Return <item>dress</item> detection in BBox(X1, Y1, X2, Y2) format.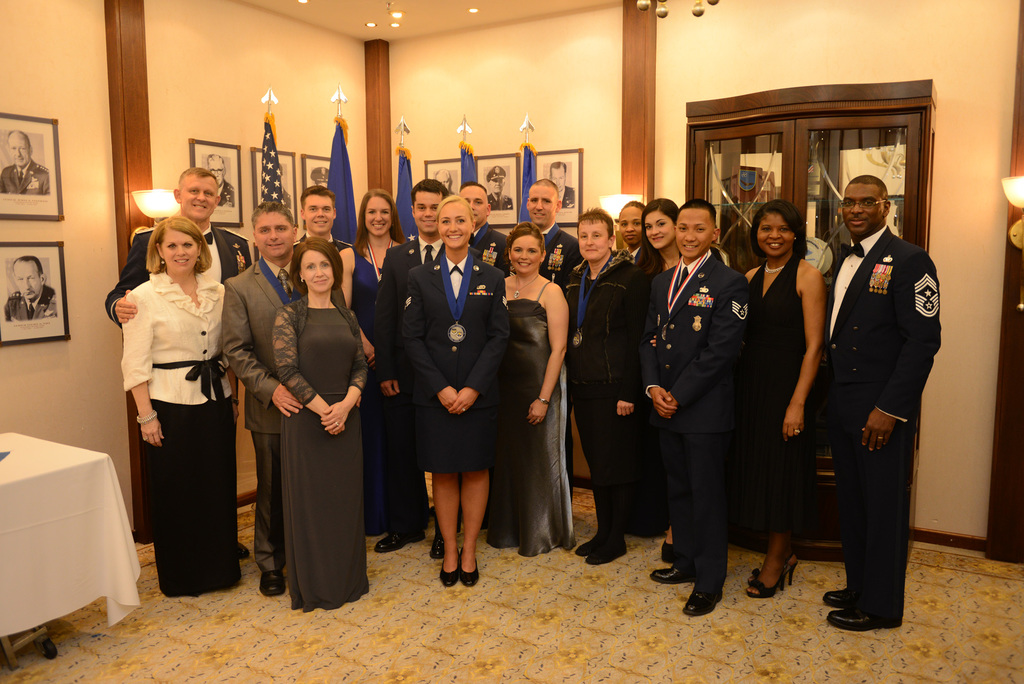
BBox(739, 242, 813, 539).
